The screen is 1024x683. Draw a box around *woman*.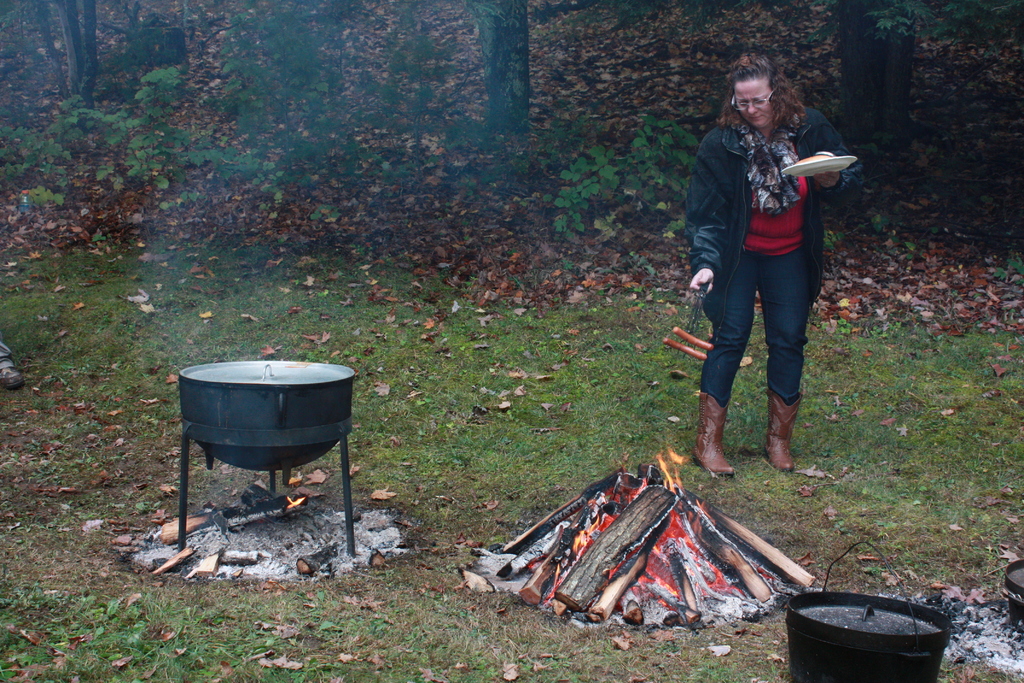
rect(680, 55, 871, 479).
